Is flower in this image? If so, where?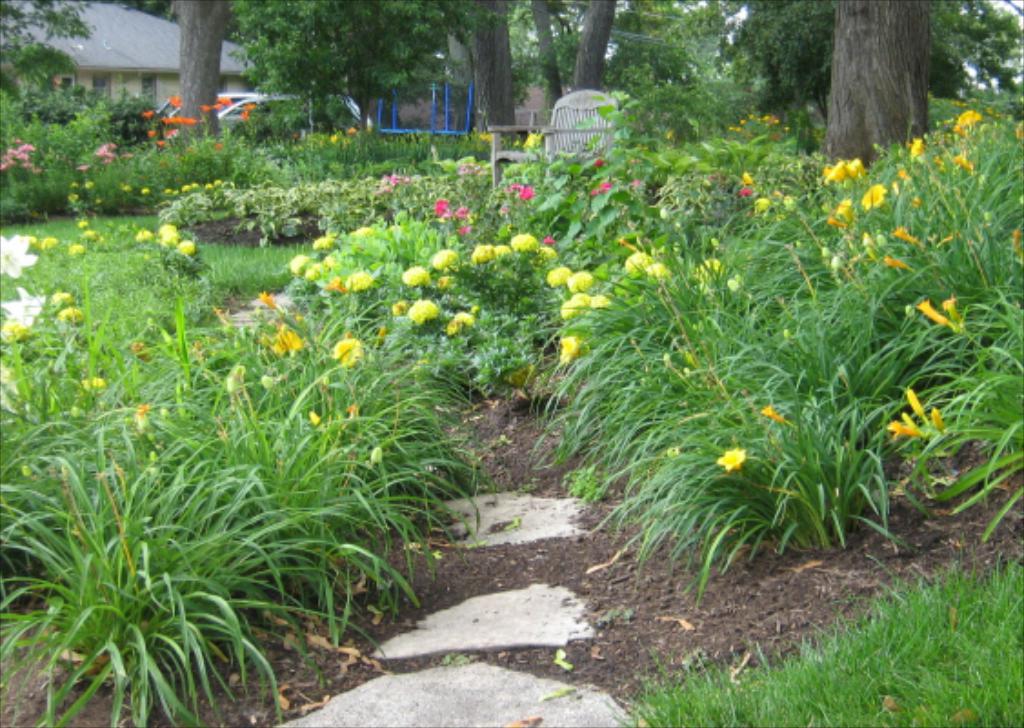
Yes, at [446,317,460,339].
